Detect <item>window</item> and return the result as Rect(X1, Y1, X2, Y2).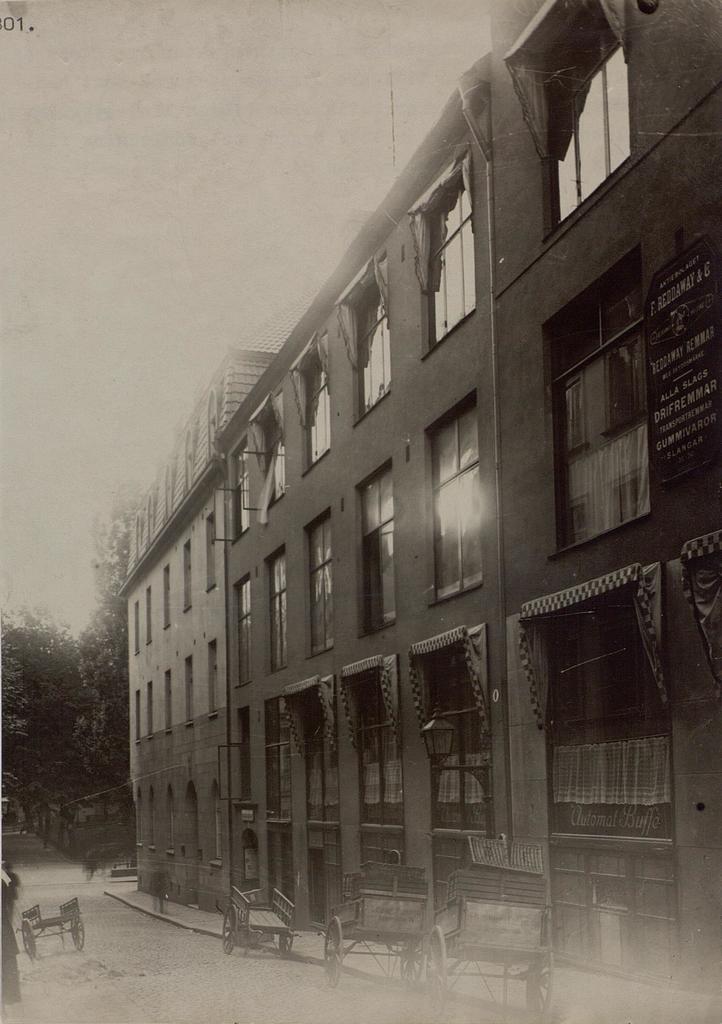
Rect(356, 252, 389, 426).
